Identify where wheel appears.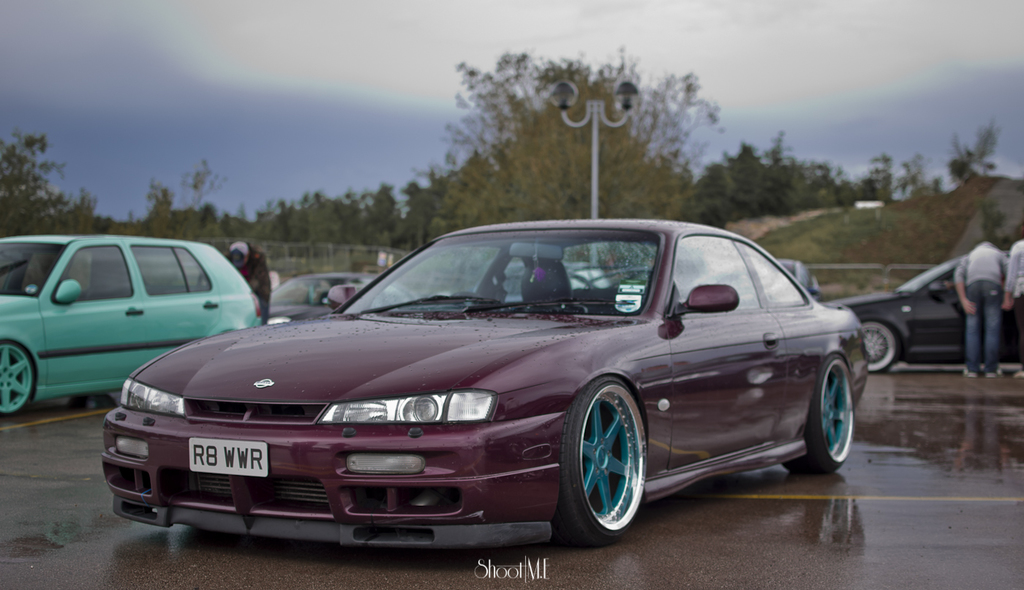
Appears at [x1=860, y1=321, x2=901, y2=377].
